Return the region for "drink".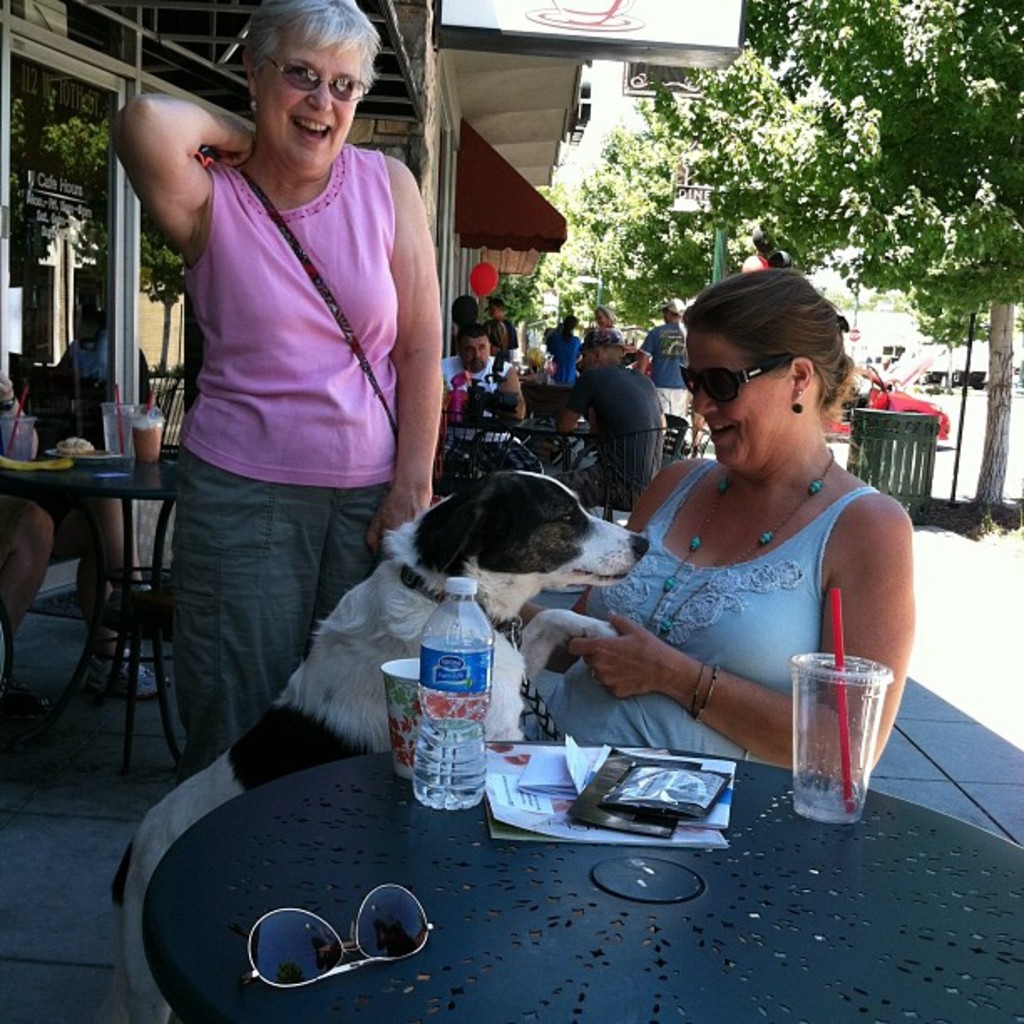
[100,403,136,452].
